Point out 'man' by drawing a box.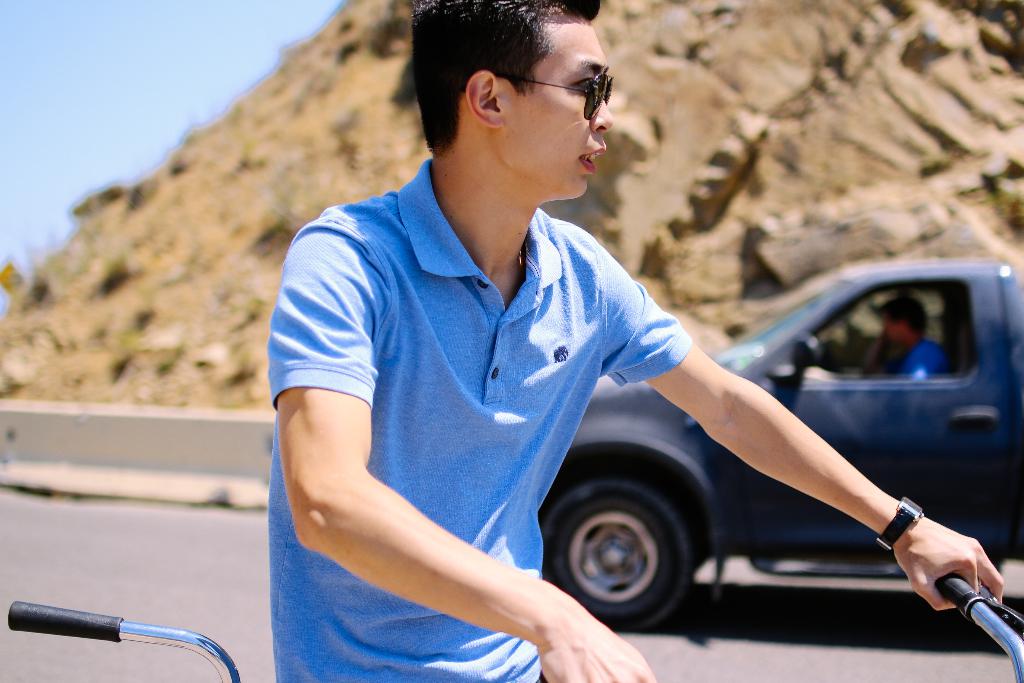
pyautogui.locateOnScreen(881, 298, 945, 379).
